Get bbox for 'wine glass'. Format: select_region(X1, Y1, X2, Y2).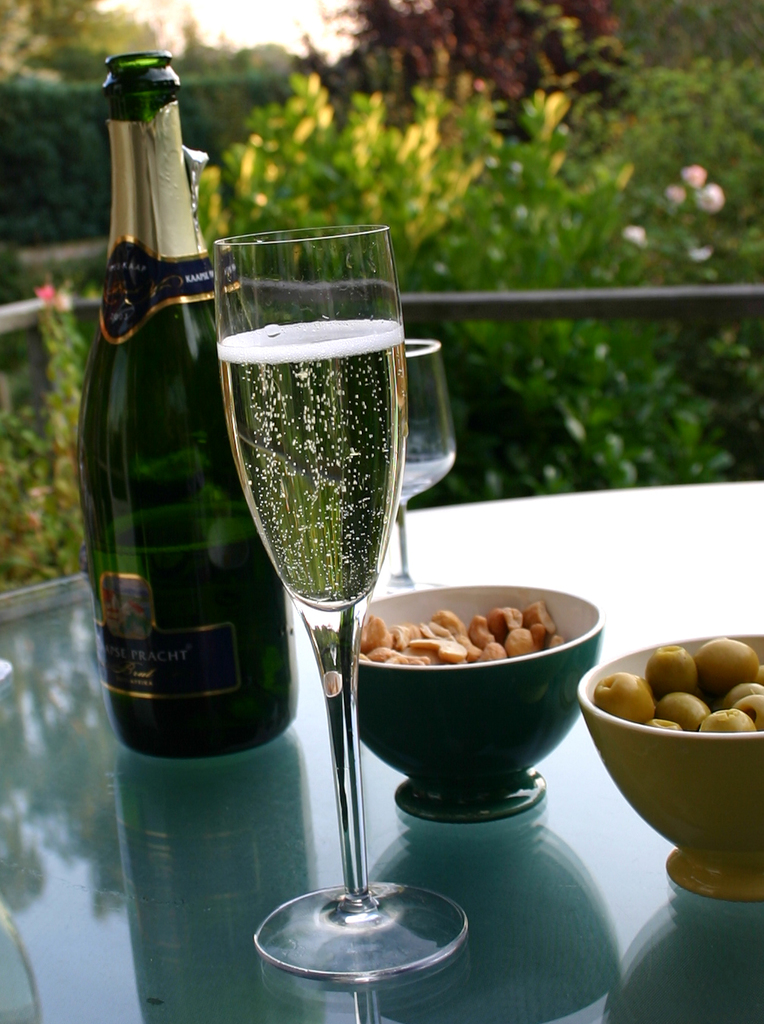
select_region(381, 329, 450, 602).
